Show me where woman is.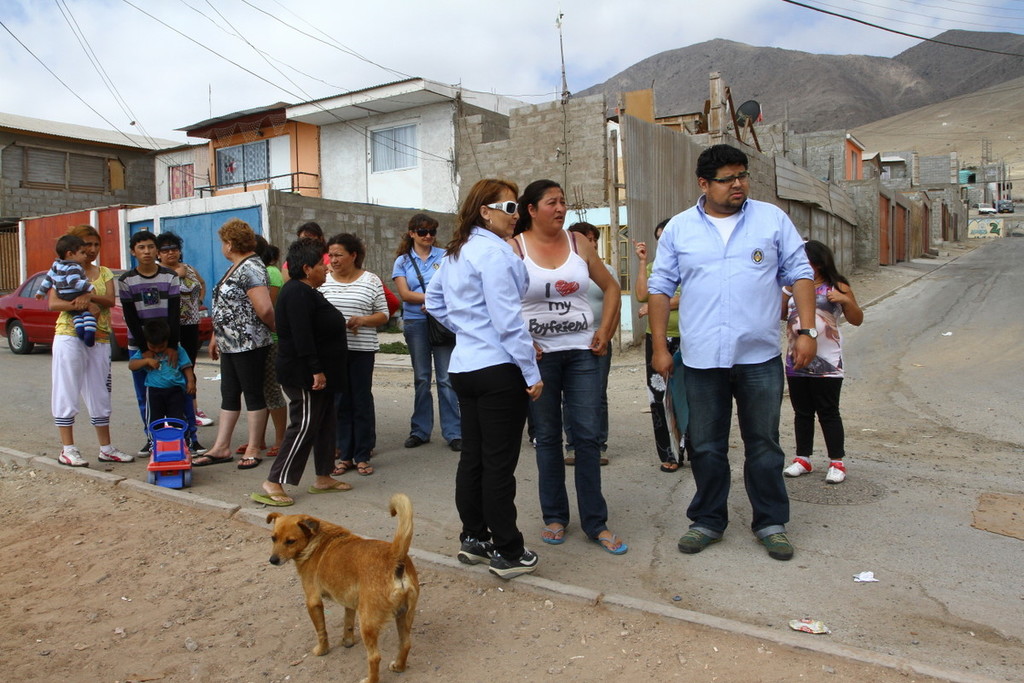
woman is at 419,185,545,587.
